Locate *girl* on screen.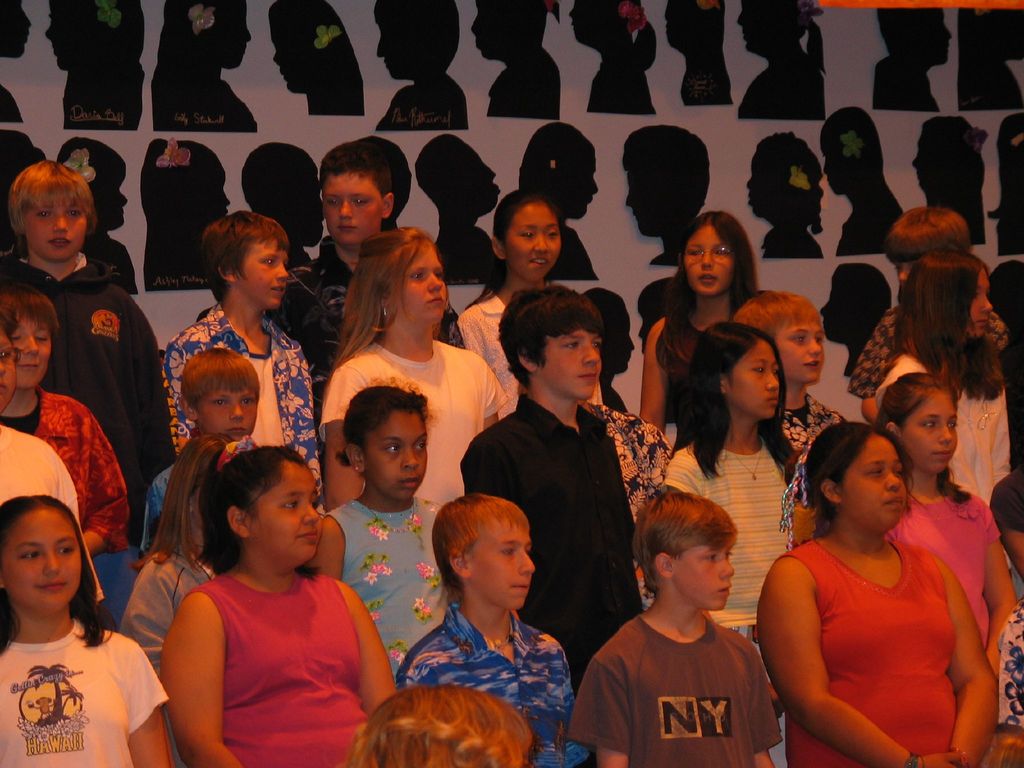
On screen at <bbox>870, 244, 1012, 502</bbox>.
